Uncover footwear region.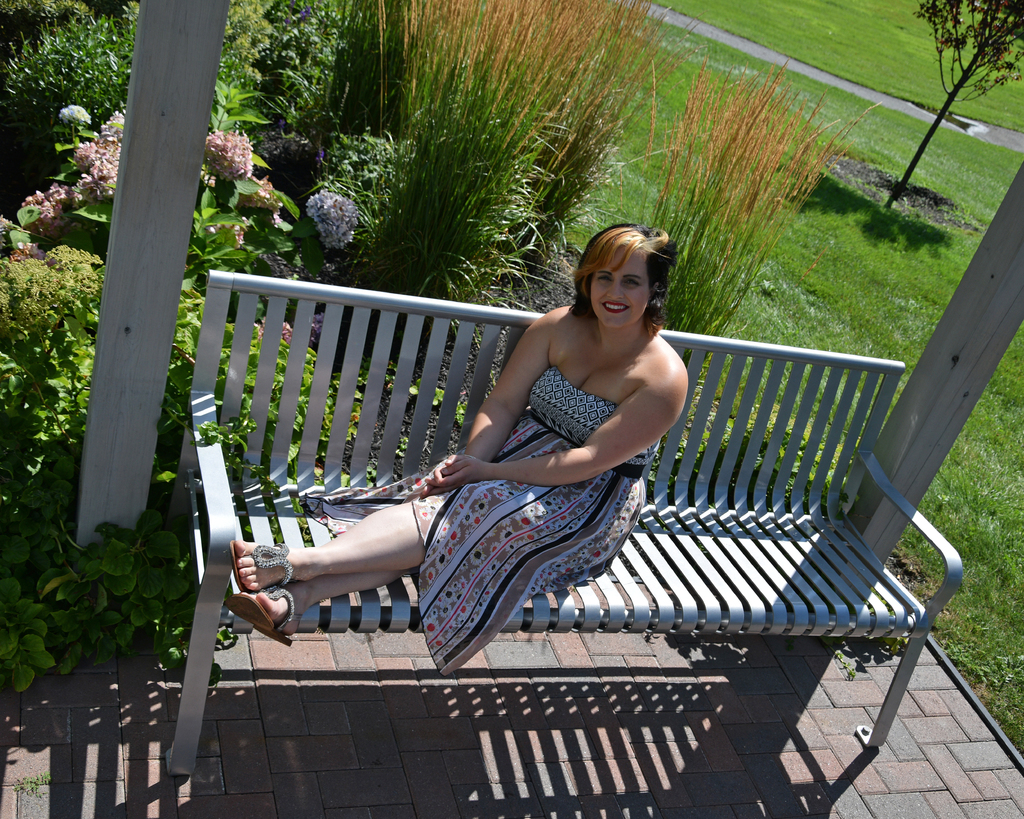
Uncovered: [225, 585, 294, 648].
